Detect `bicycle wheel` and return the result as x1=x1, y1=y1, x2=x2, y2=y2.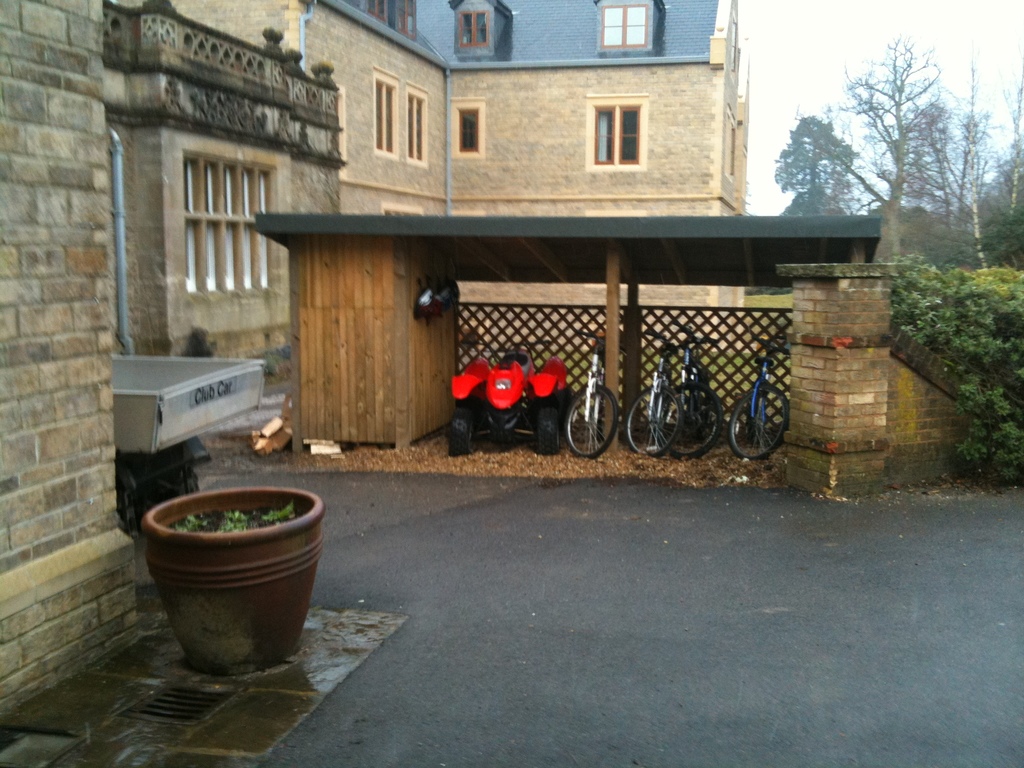
x1=625, y1=385, x2=681, y2=460.
